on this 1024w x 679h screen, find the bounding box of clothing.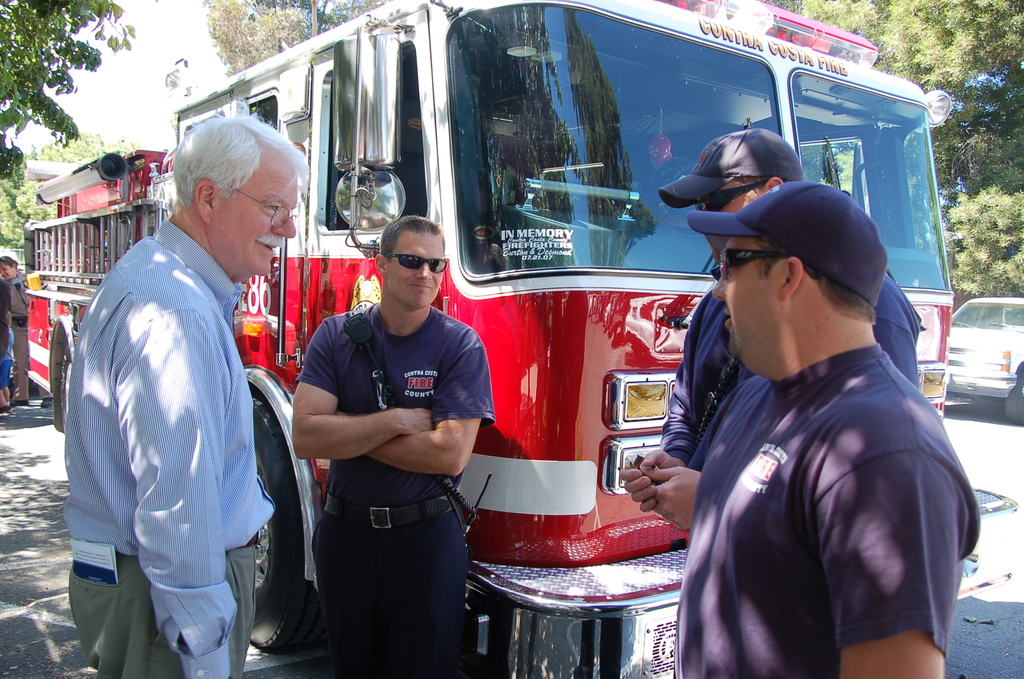
Bounding box: BBox(13, 272, 54, 402).
